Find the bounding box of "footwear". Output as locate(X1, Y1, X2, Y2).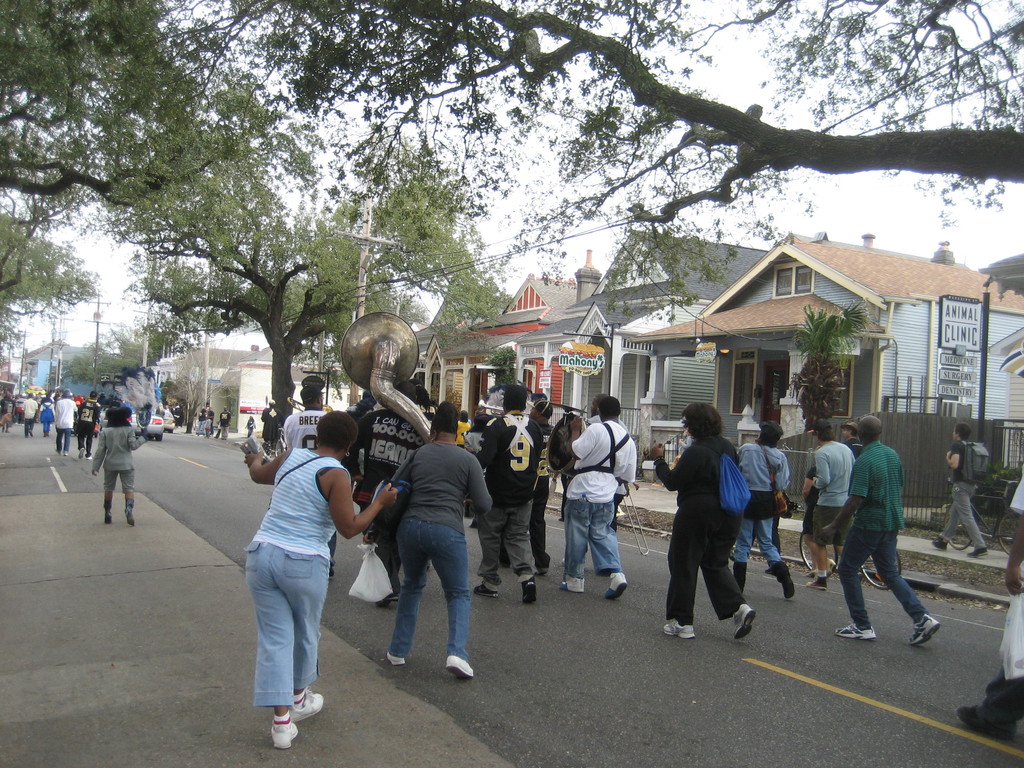
locate(912, 614, 949, 651).
